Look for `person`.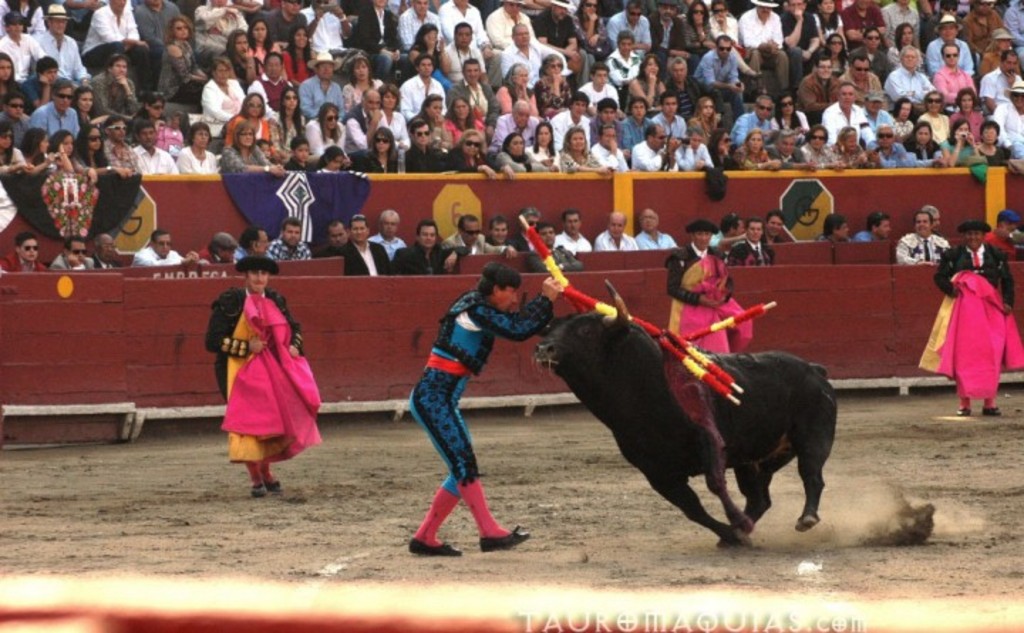
Found: left=981, top=24, right=1023, bottom=80.
